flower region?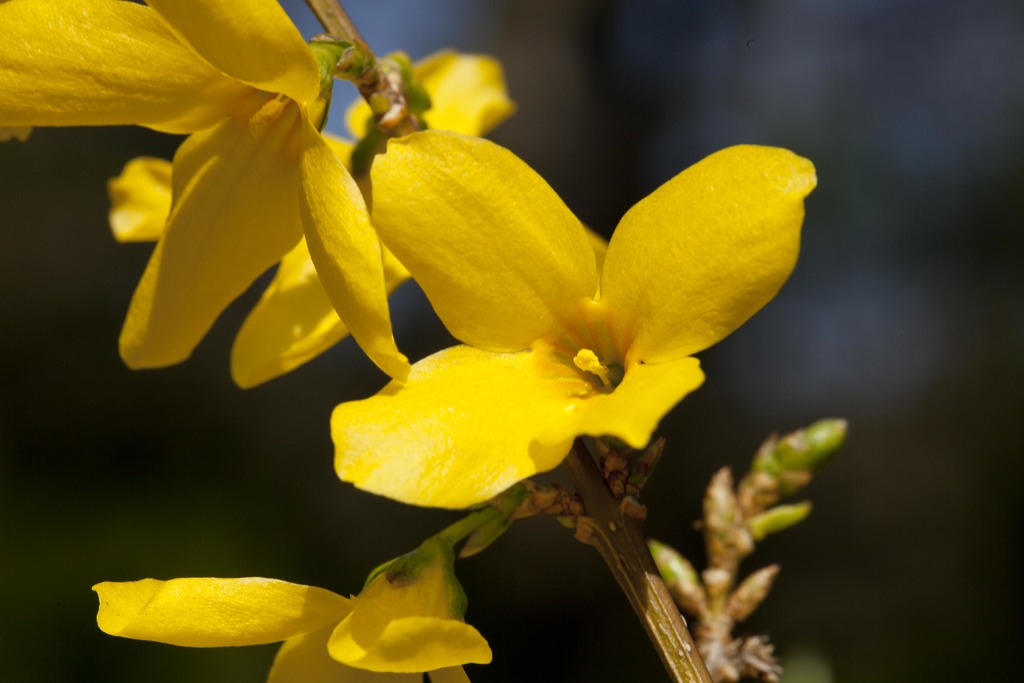
[x1=0, y1=0, x2=412, y2=386]
